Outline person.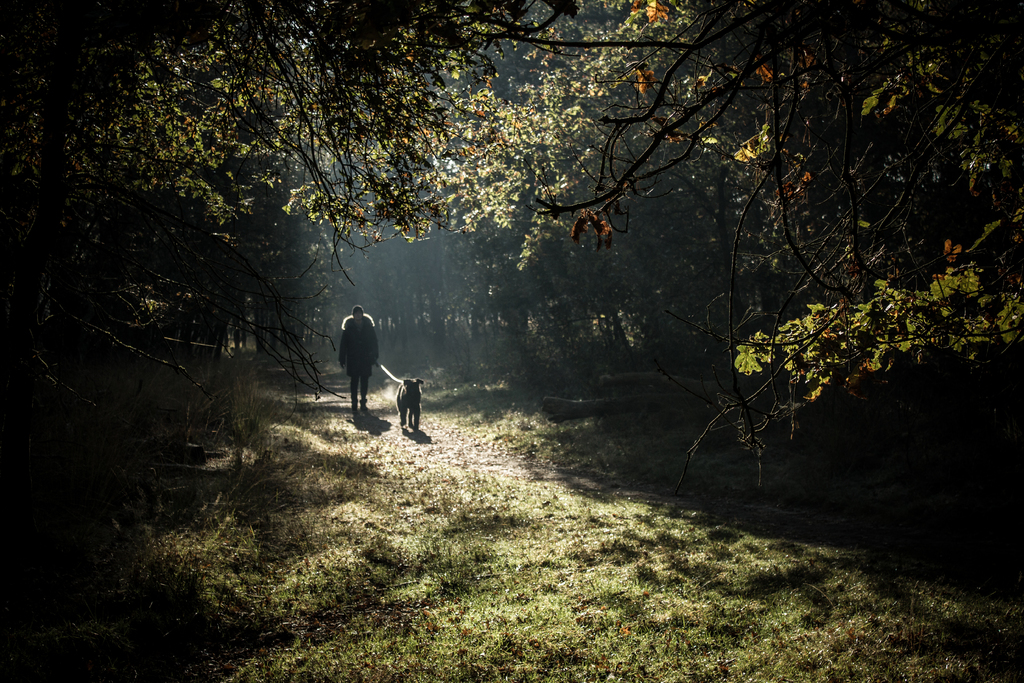
Outline: pyautogui.locateOnScreen(340, 299, 380, 420).
